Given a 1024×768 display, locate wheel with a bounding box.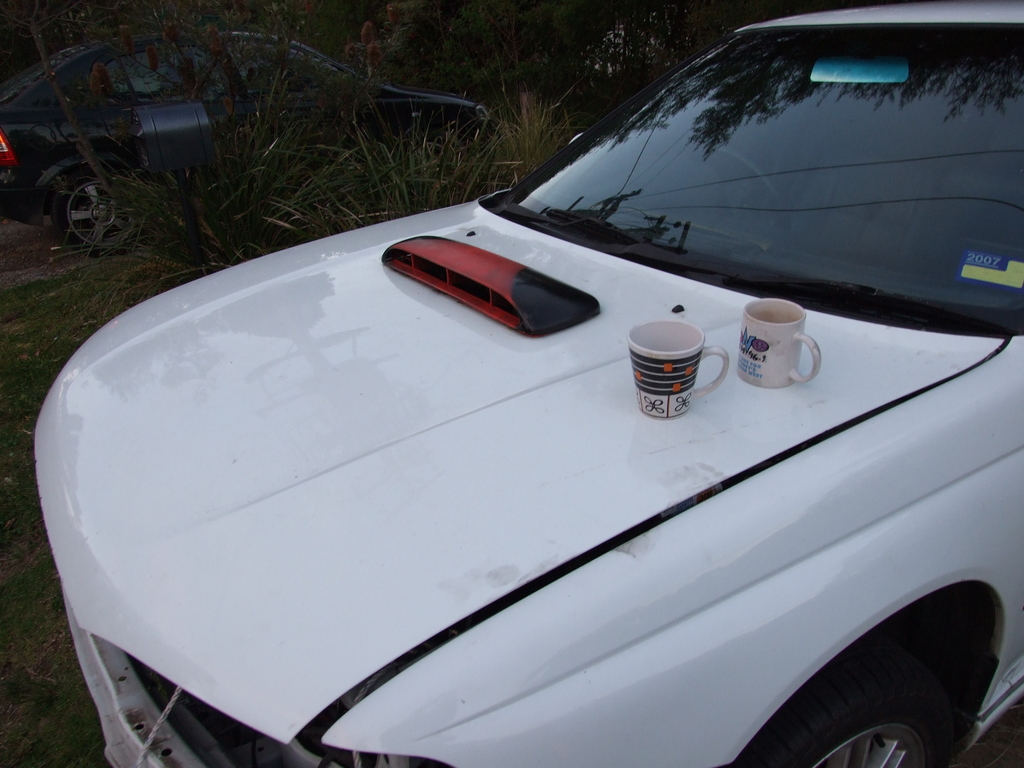
Located: locate(58, 164, 137, 250).
